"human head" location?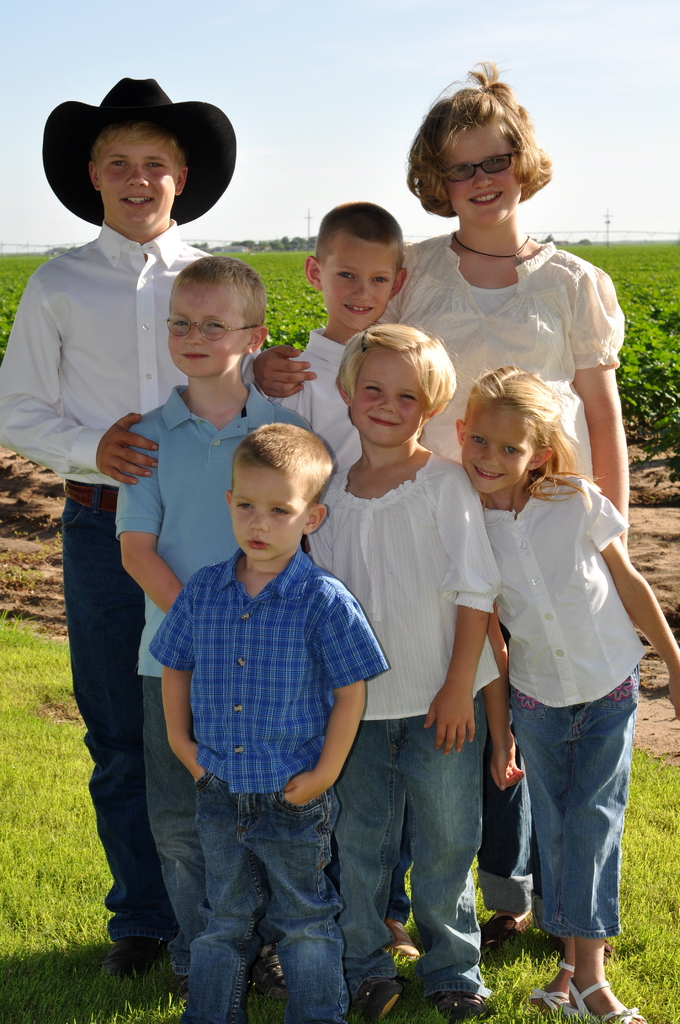
box(306, 195, 428, 321)
